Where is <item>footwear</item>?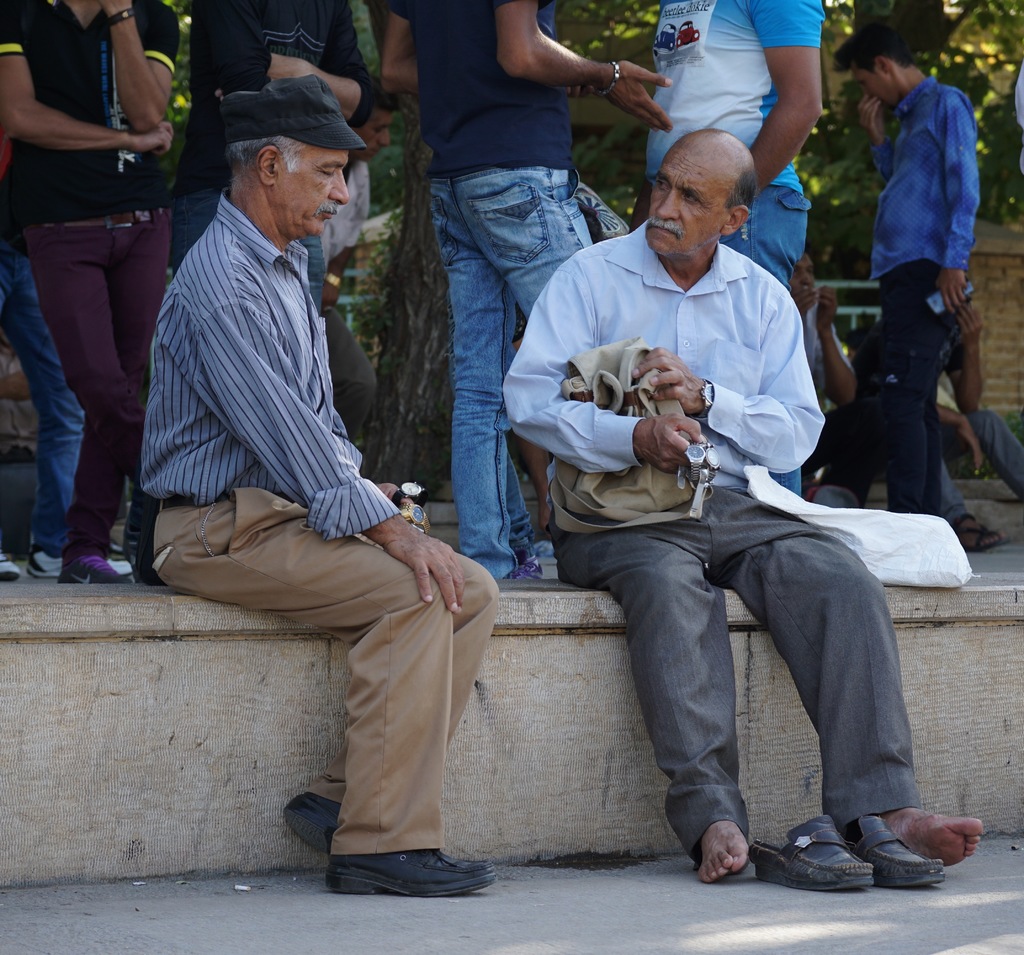
box=[3, 546, 22, 584].
